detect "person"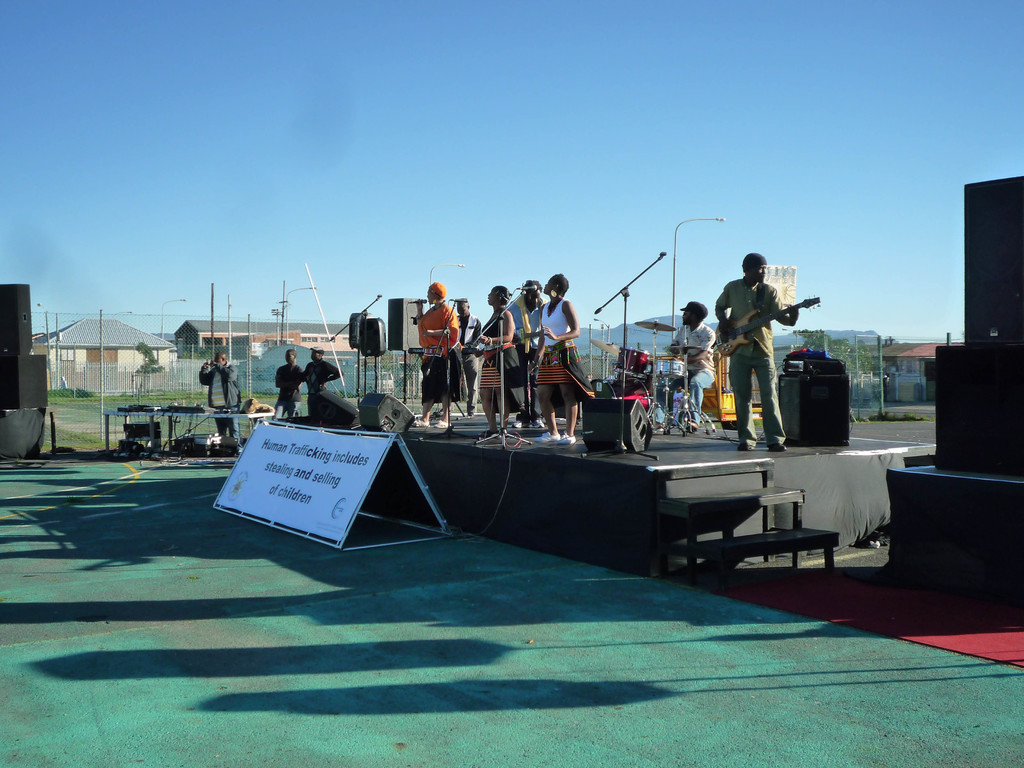
rect(505, 279, 548, 427)
